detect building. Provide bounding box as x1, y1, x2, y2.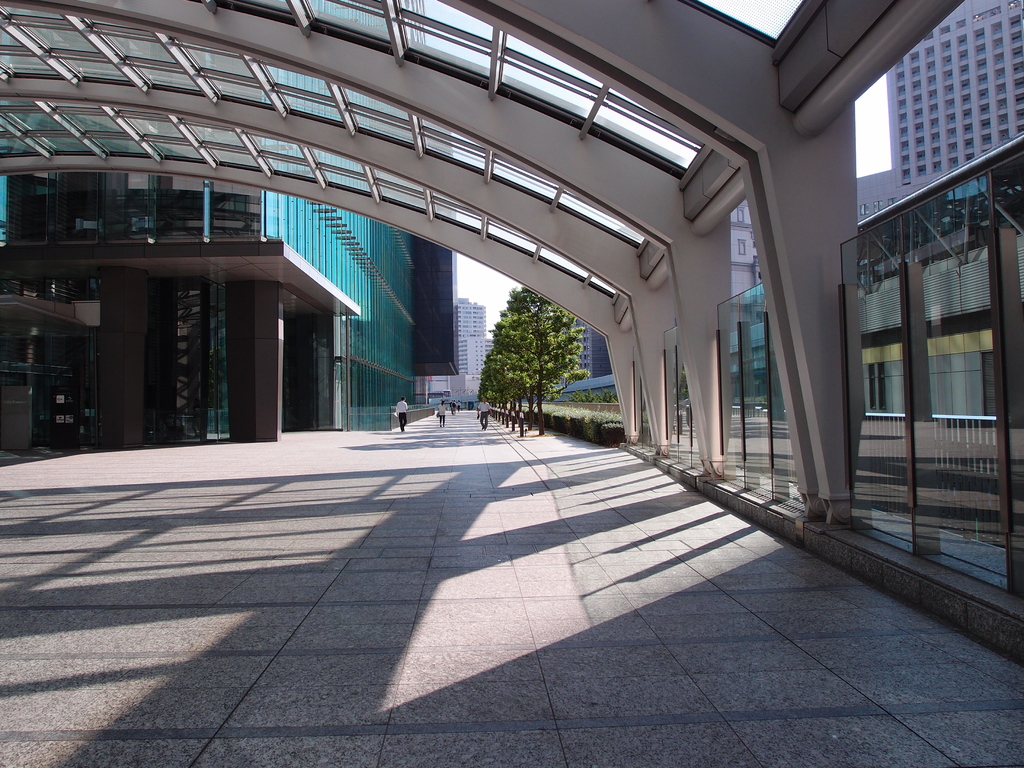
731, 1, 1023, 298.
